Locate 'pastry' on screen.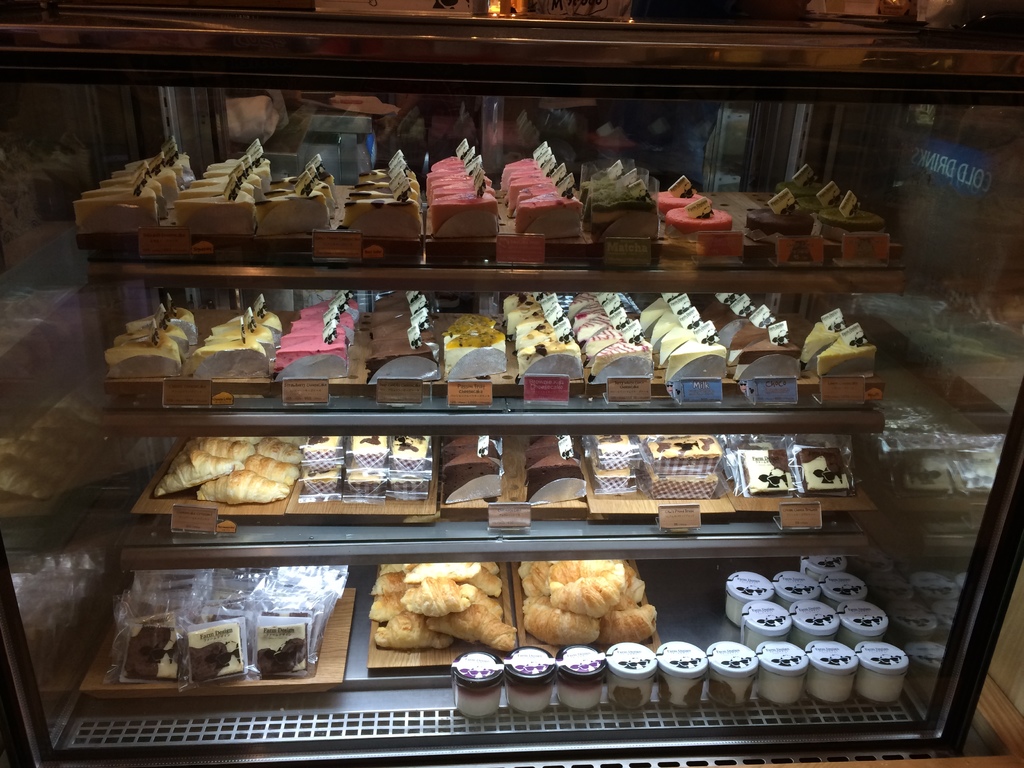
On screen at <bbox>440, 434, 501, 477</bbox>.
